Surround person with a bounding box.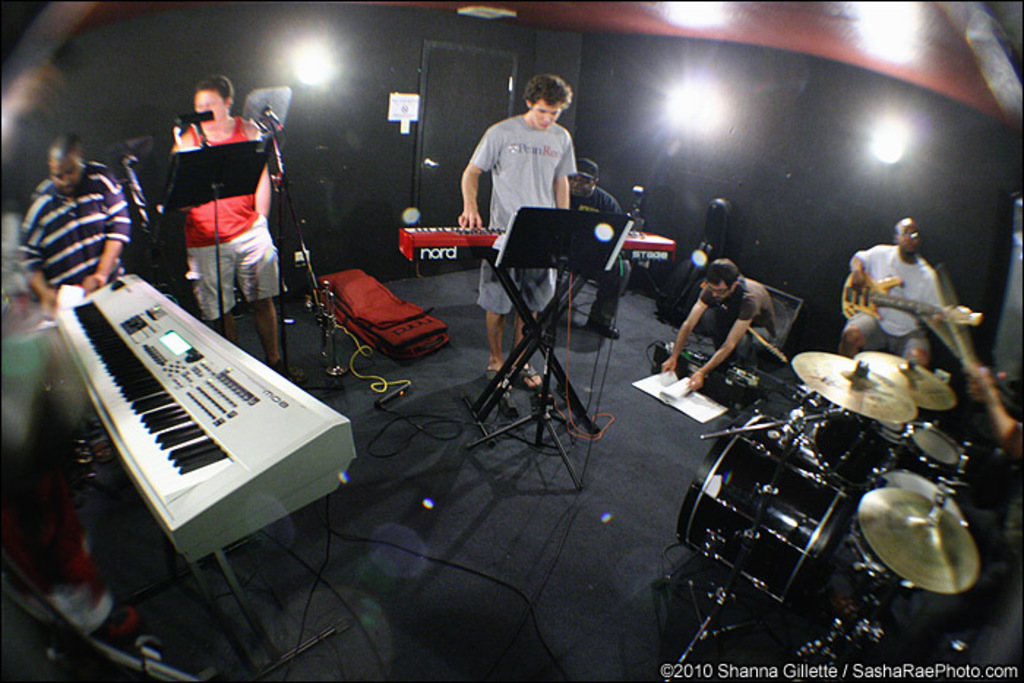
622,262,777,374.
